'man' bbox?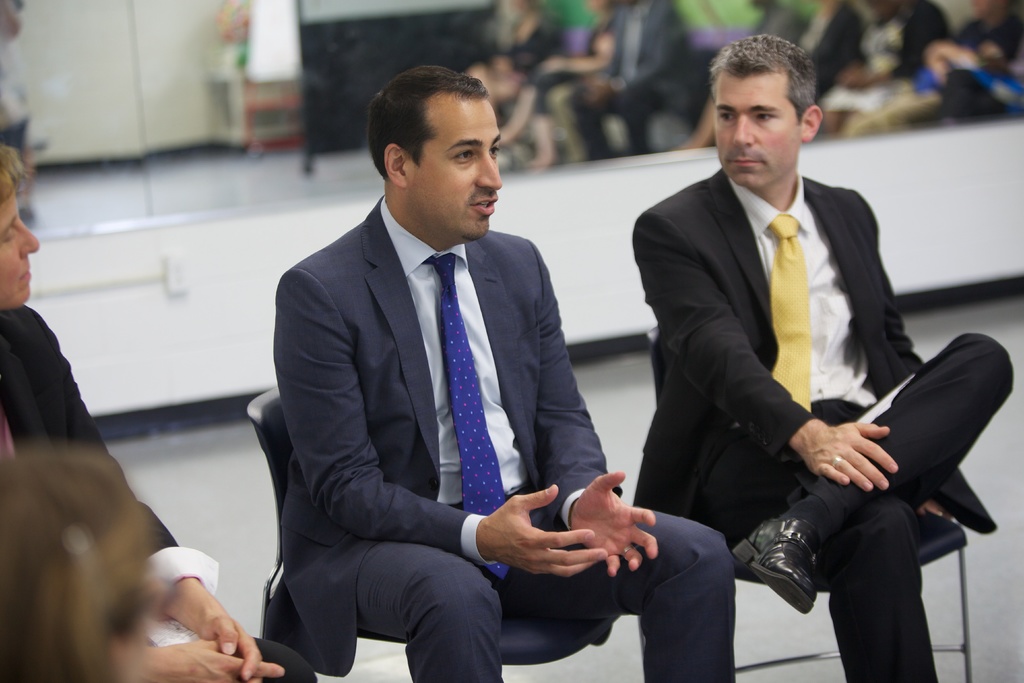
271 66 740 682
